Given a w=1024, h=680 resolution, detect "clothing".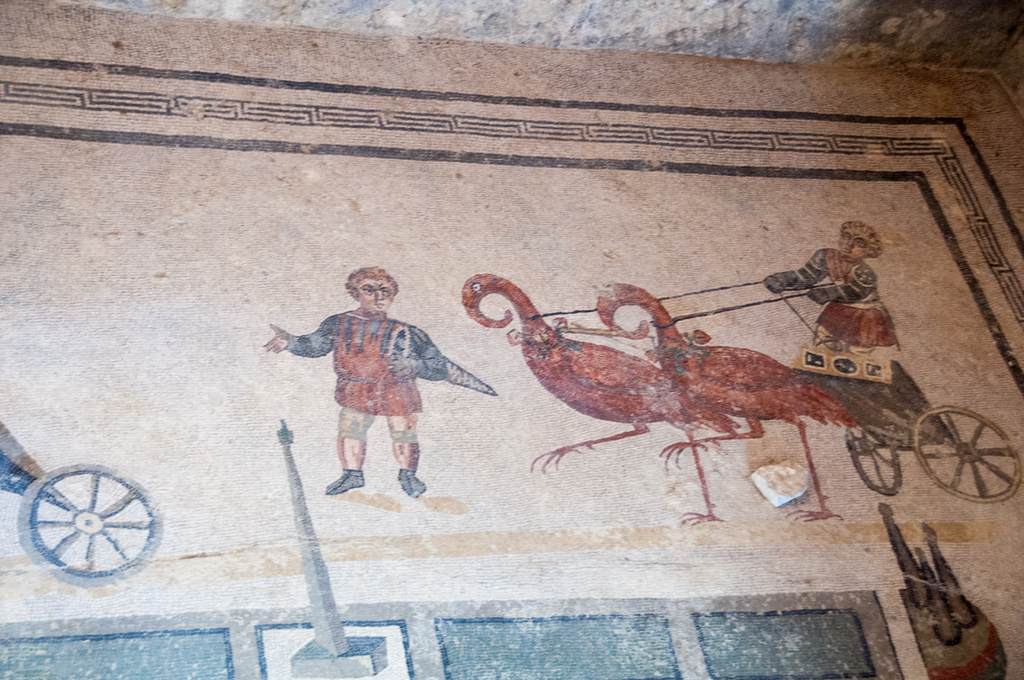
locate(772, 245, 903, 366).
